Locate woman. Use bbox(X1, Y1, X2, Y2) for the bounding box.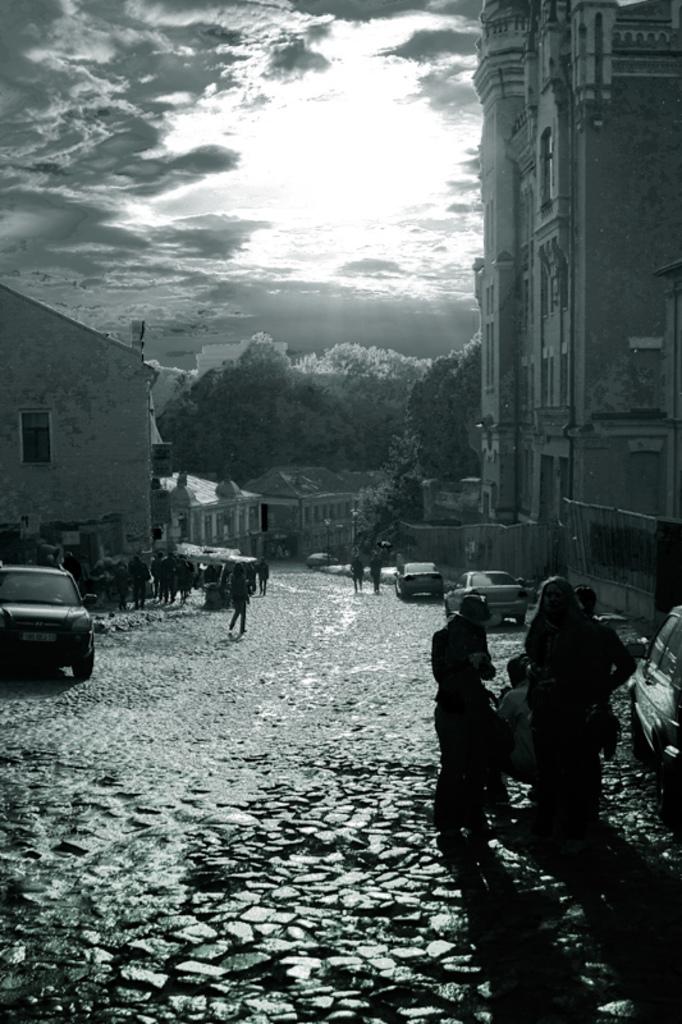
bbox(226, 562, 248, 631).
